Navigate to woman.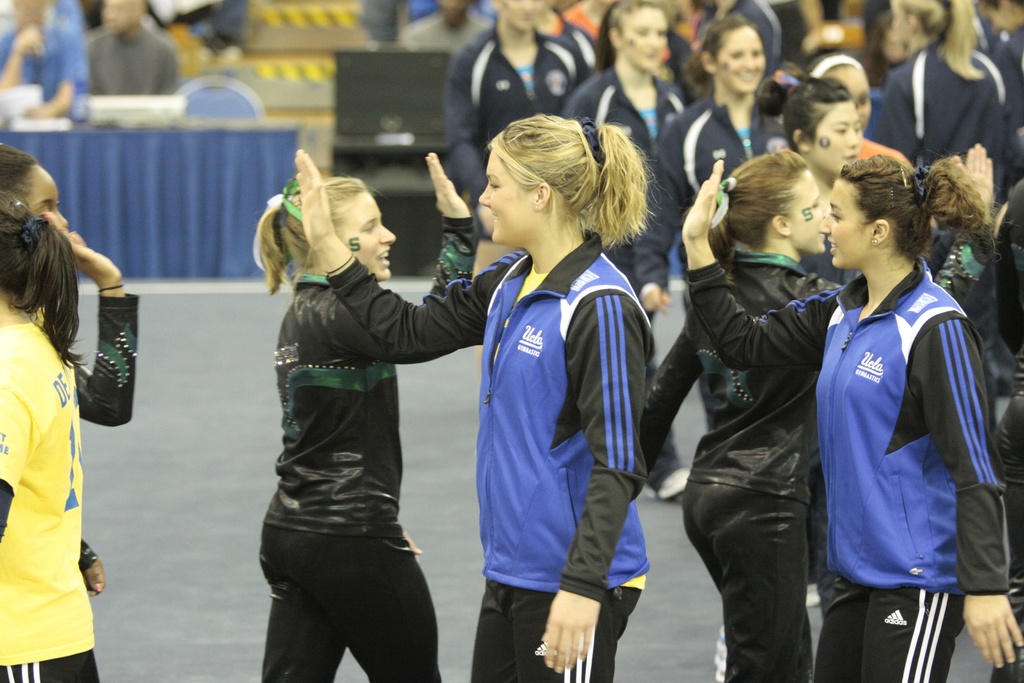
Navigation target: 756 72 863 284.
